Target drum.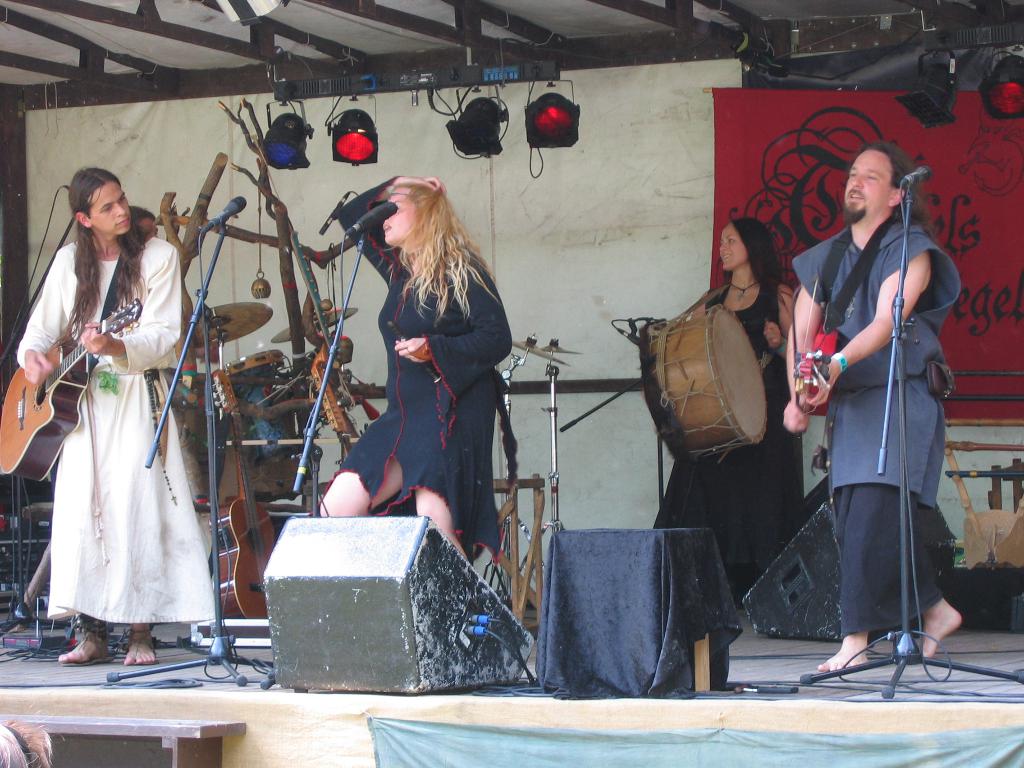
Target region: [641, 305, 766, 462].
